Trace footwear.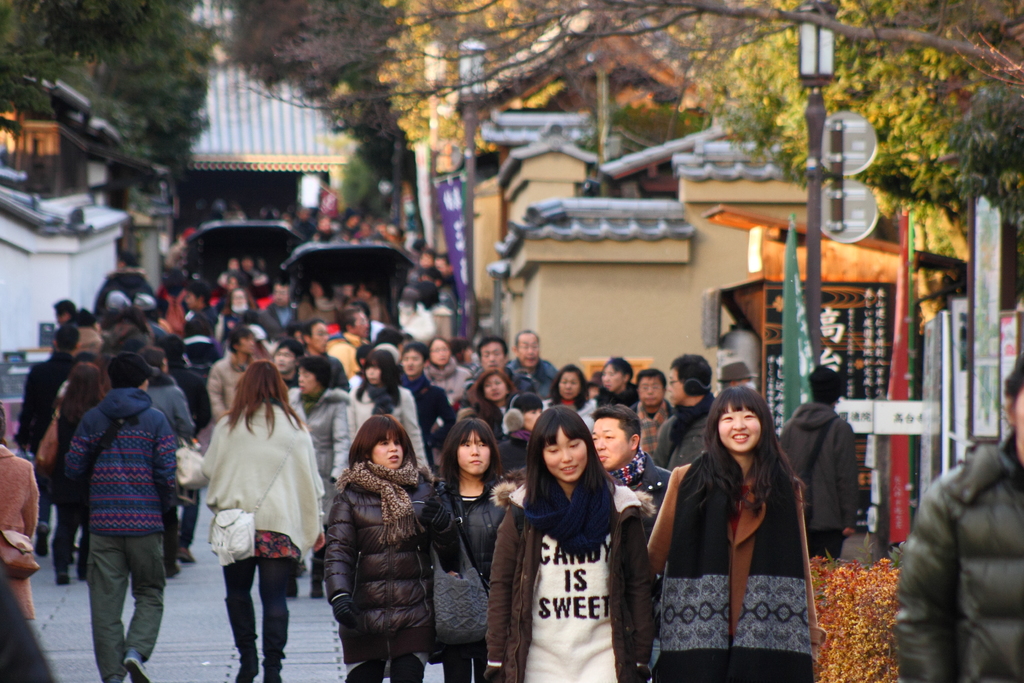
Traced to bbox=[36, 526, 49, 559].
